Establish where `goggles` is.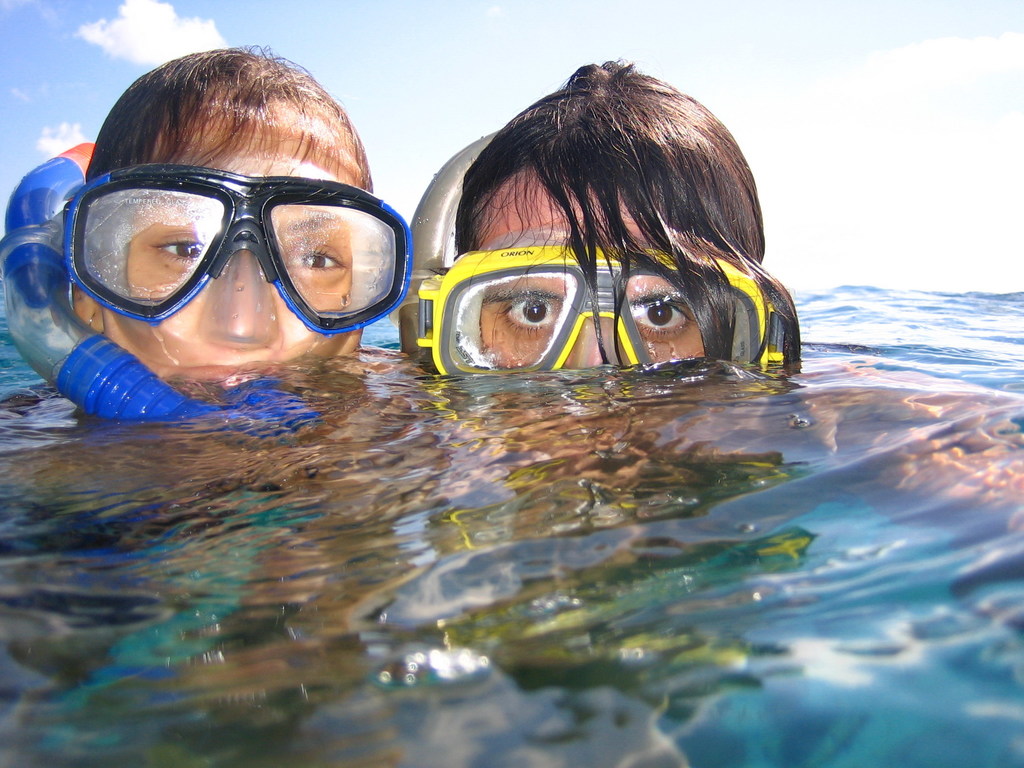
Established at left=64, top=164, right=415, bottom=337.
